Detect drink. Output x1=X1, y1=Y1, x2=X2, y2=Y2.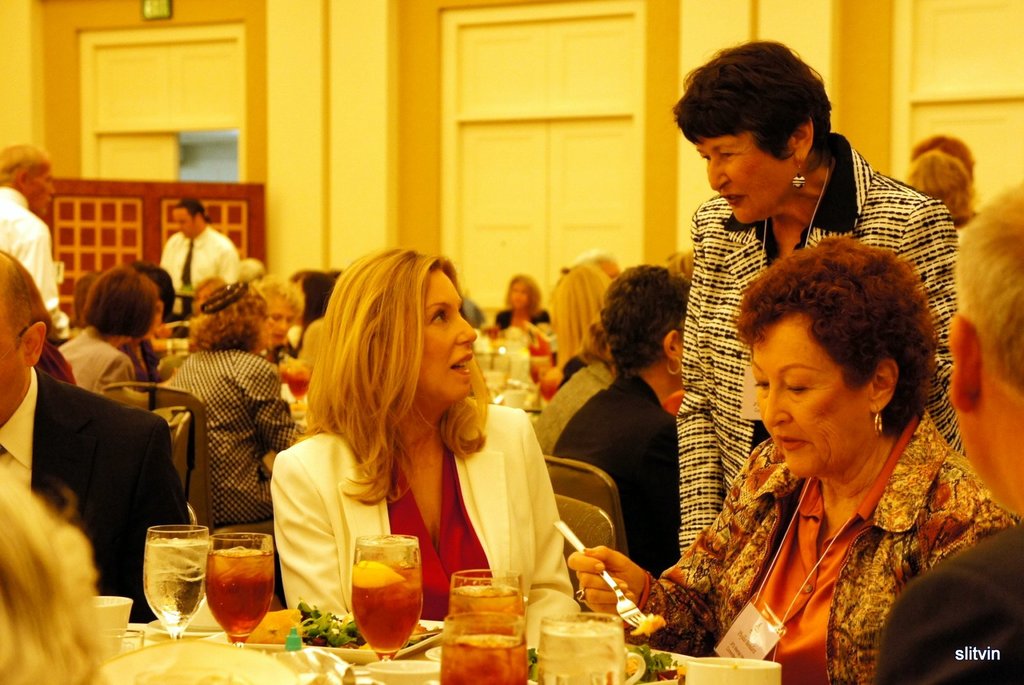
x1=440, y1=633, x2=527, y2=684.
